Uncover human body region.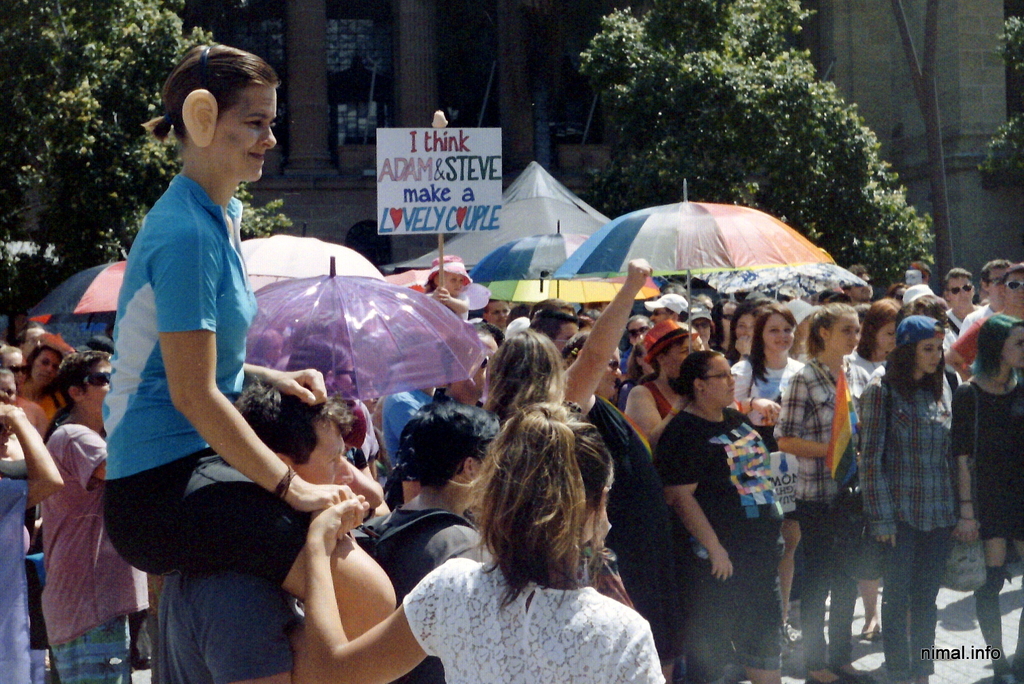
Uncovered: [945,314,997,377].
